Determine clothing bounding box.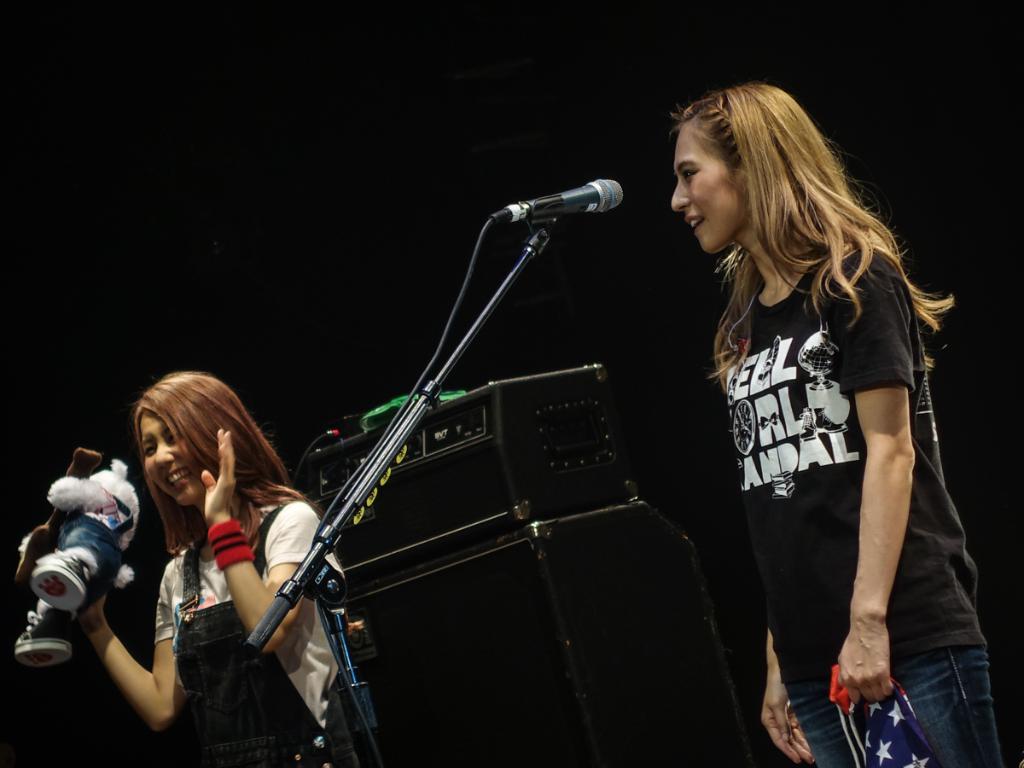
Determined: 724, 246, 1004, 767.
